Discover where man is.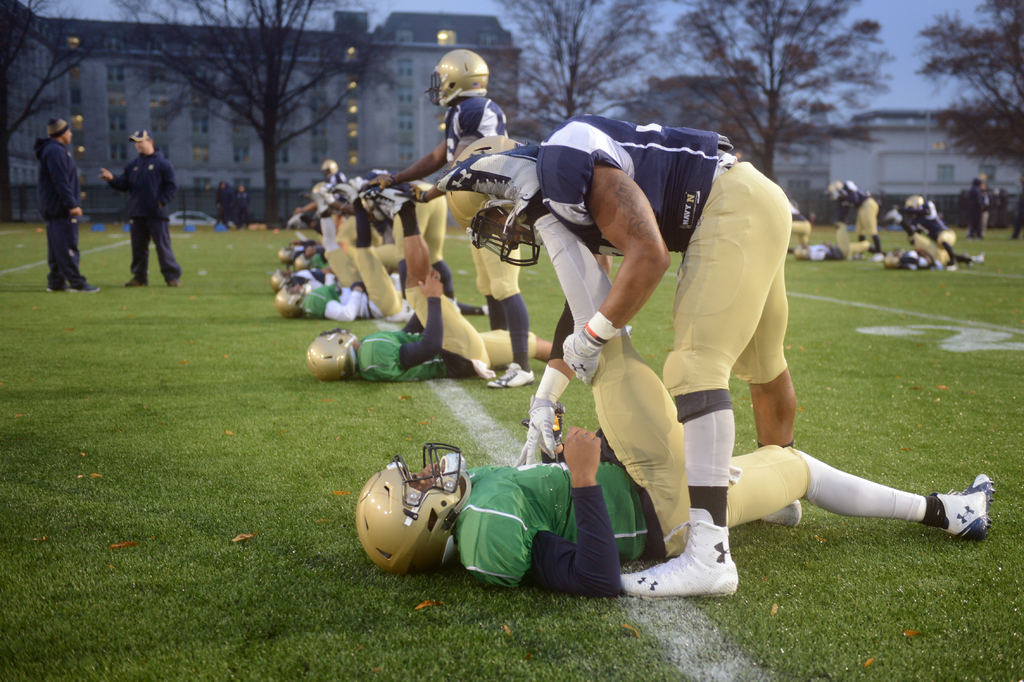
Discovered at <bbox>303, 182, 557, 379</bbox>.
